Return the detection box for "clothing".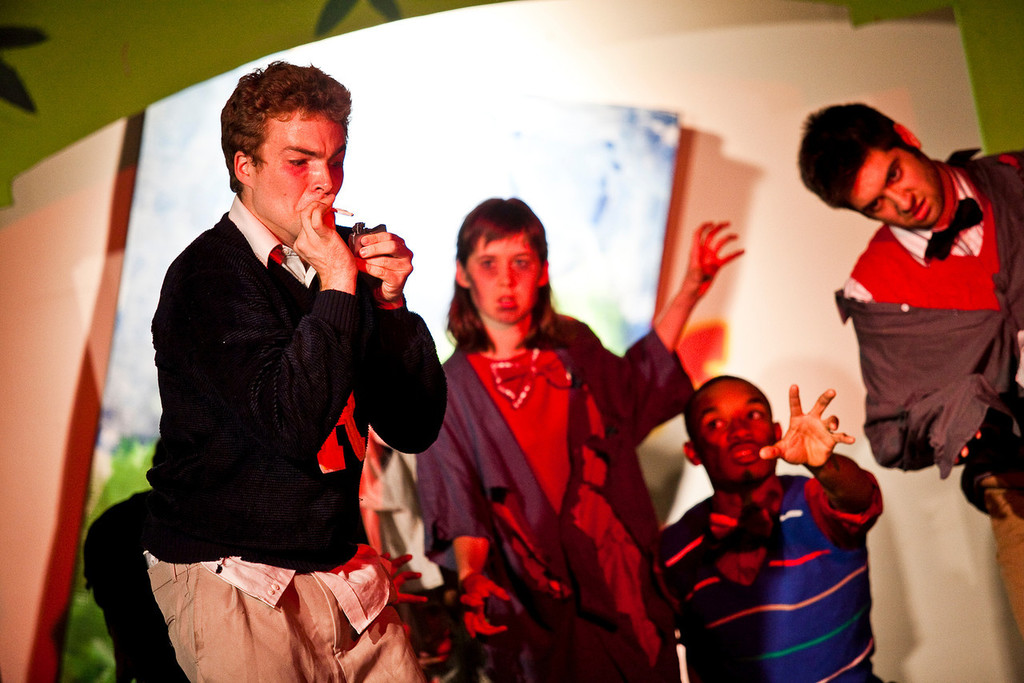
[145, 194, 444, 682].
